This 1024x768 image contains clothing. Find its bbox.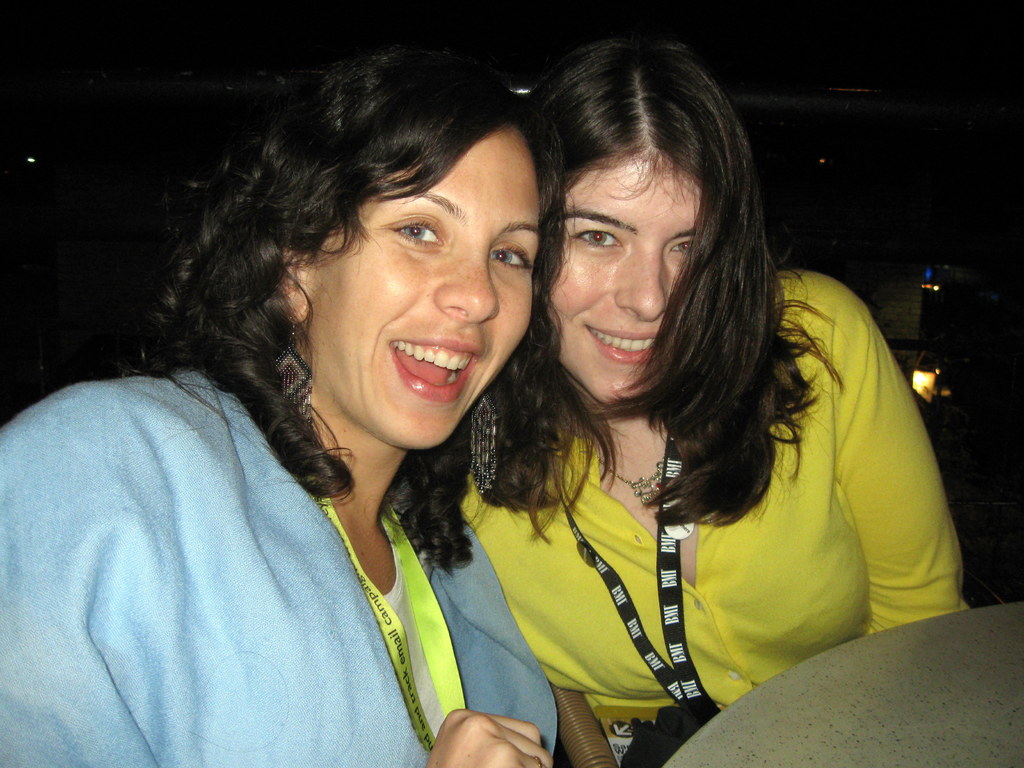
x1=432, y1=248, x2=970, y2=717.
